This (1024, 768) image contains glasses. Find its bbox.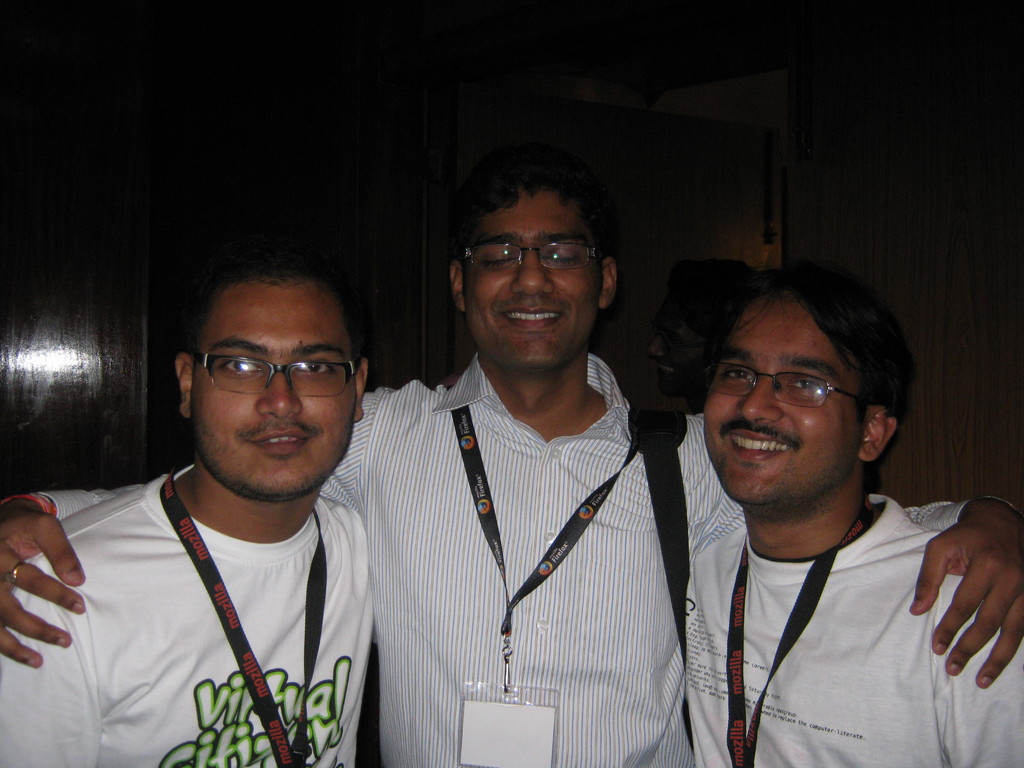
[x1=460, y1=241, x2=607, y2=268].
